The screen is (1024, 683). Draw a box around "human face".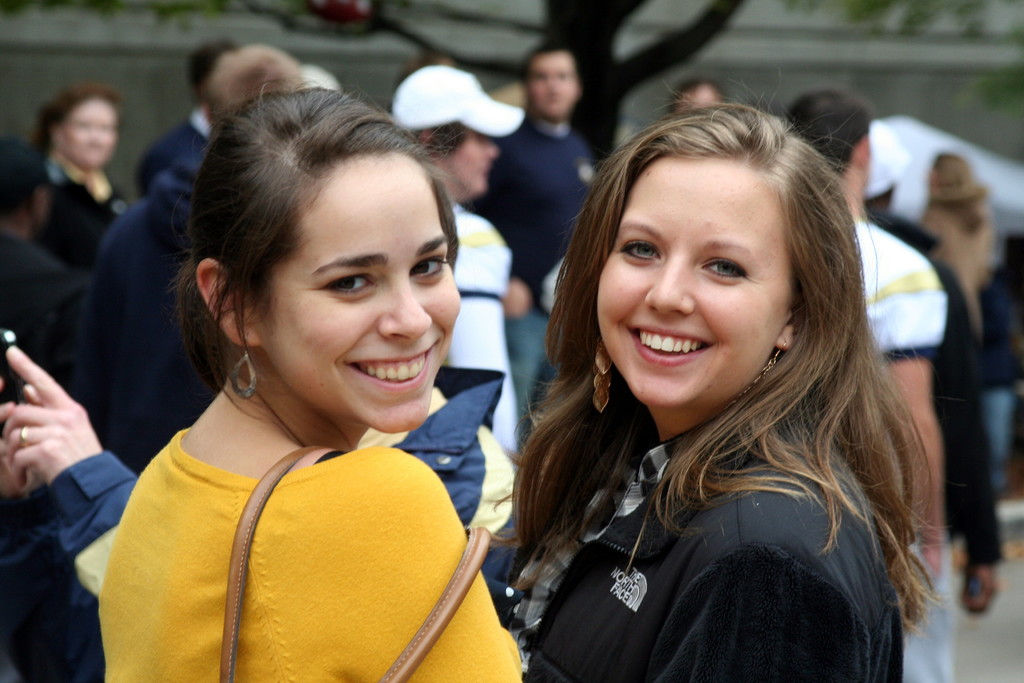
61:92:118:168.
